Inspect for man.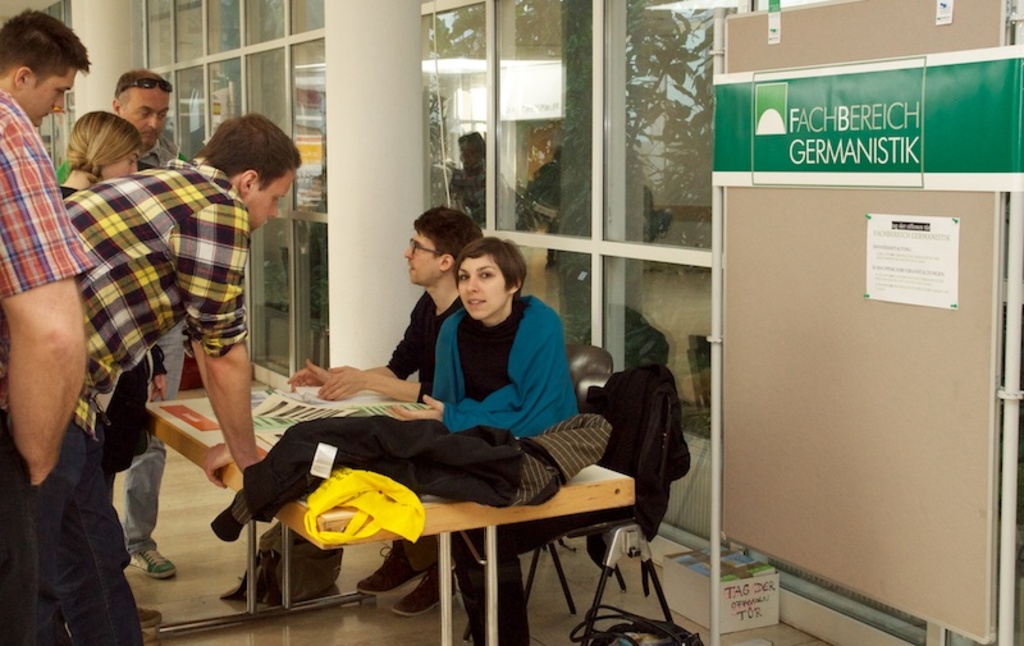
Inspection: BBox(283, 202, 488, 619).
